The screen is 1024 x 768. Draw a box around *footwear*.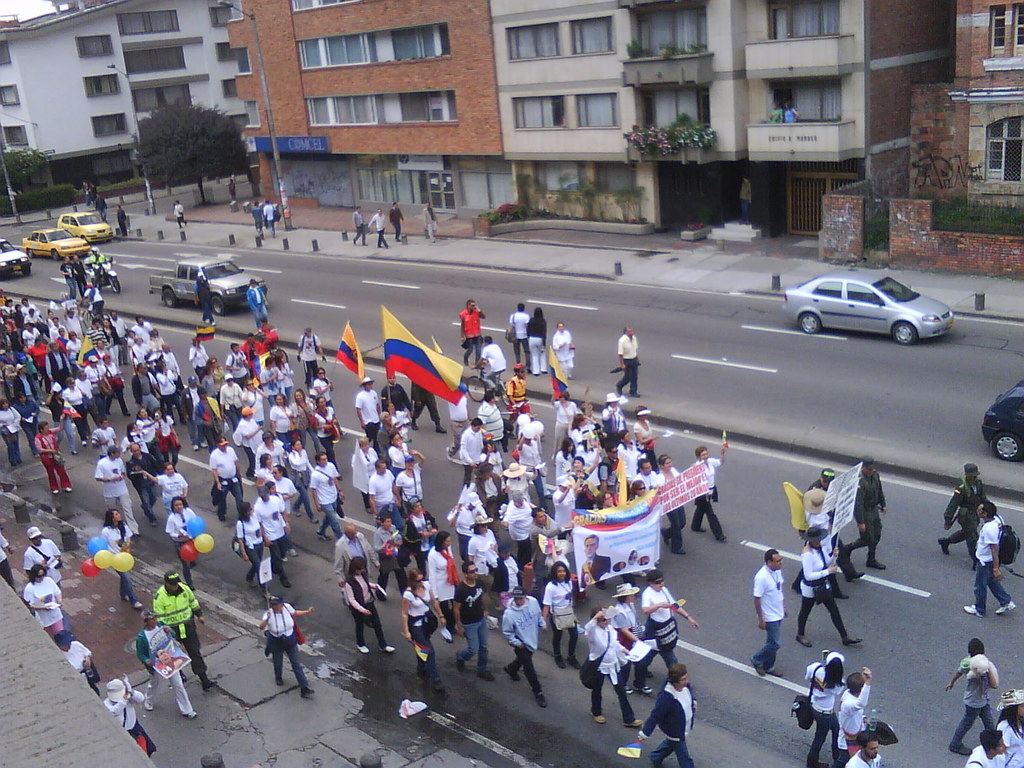
x1=942 y1=543 x2=951 y2=557.
